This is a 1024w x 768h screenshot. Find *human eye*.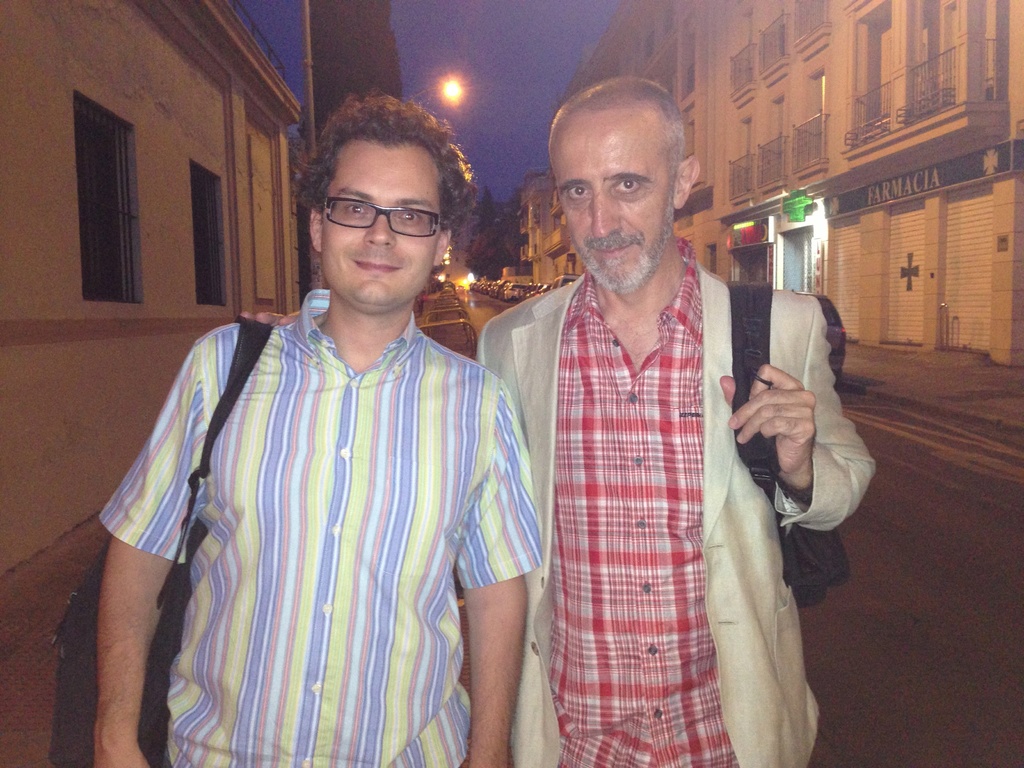
Bounding box: region(568, 187, 591, 204).
